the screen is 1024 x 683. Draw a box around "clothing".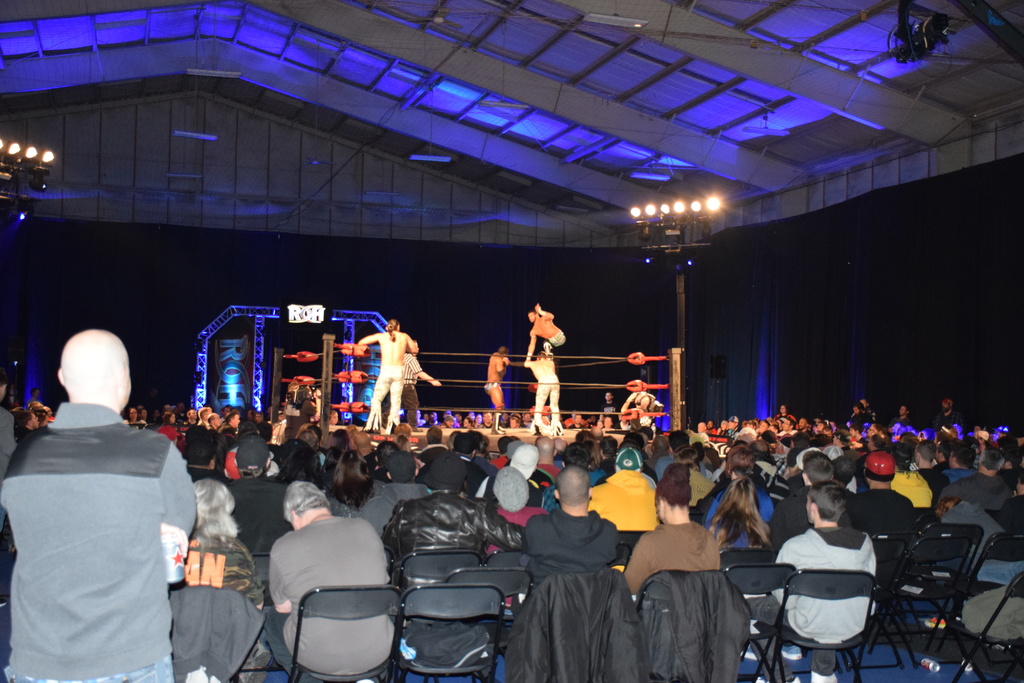
531:360:563:418.
